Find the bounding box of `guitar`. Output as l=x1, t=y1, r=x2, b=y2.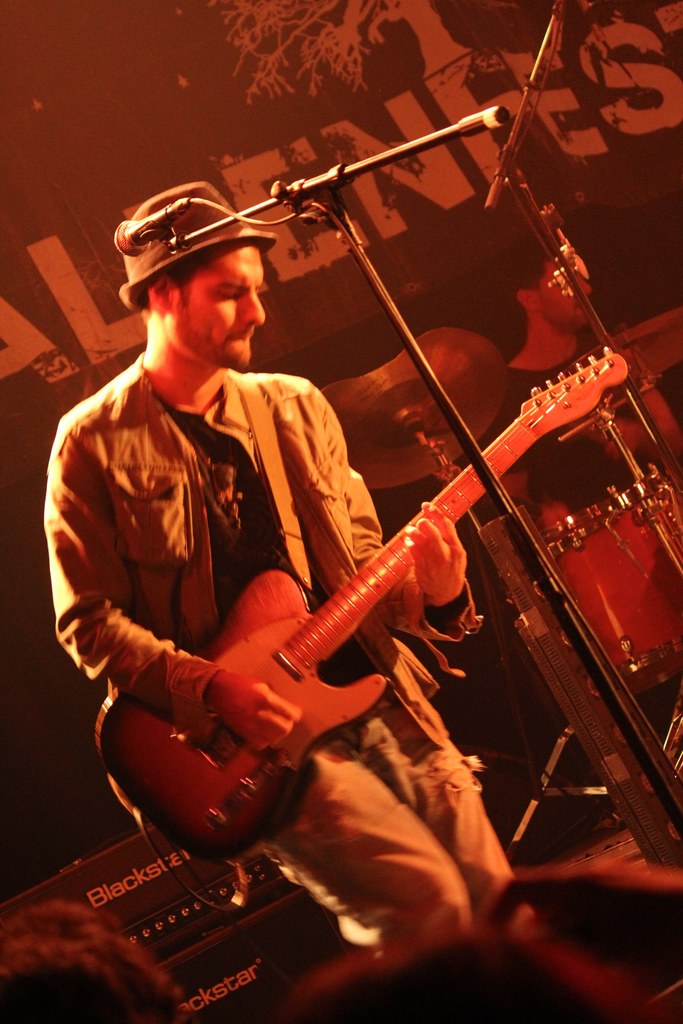
l=127, t=334, r=646, b=890.
